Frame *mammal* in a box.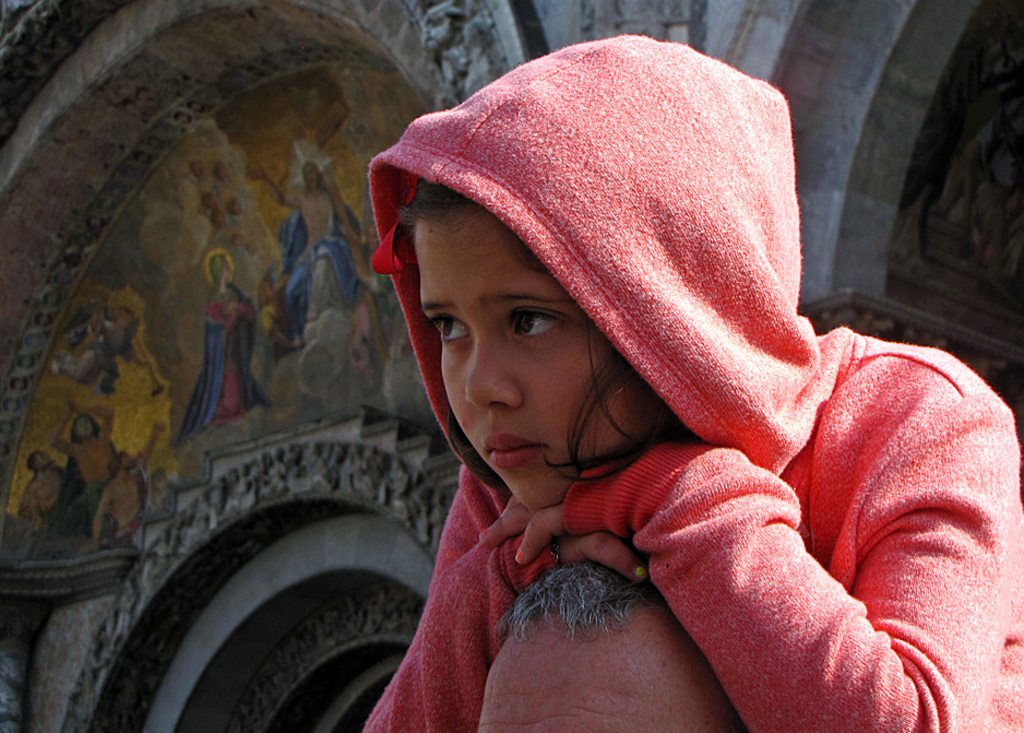
bbox(333, 43, 1023, 718).
